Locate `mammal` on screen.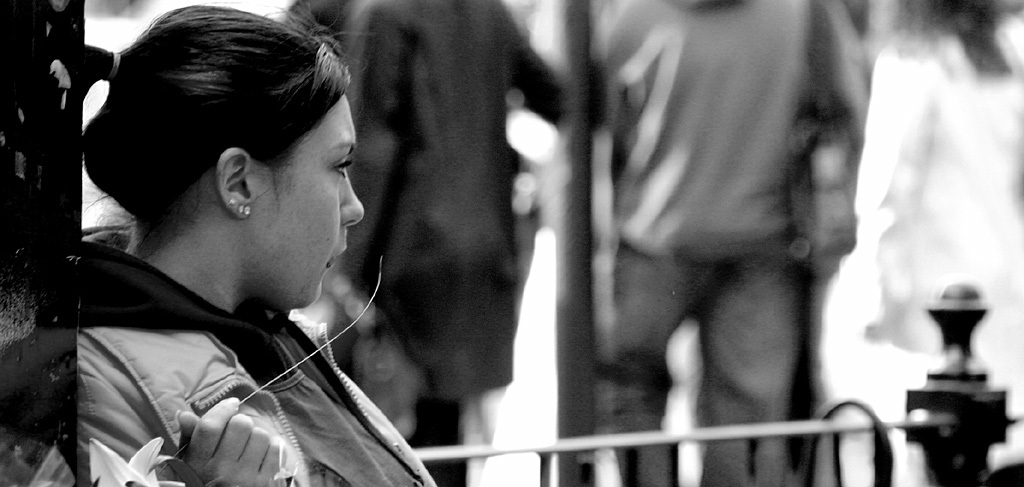
On screen at box(863, 0, 1023, 486).
